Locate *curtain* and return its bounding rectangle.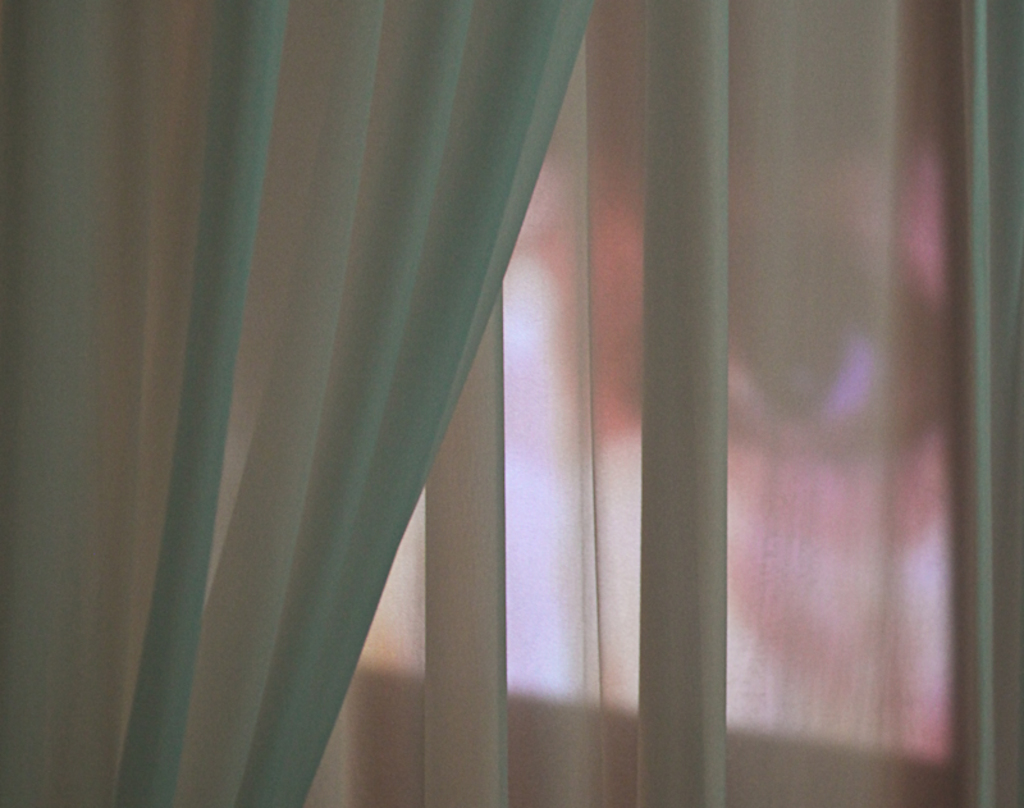
[left=74, top=0, right=570, bottom=807].
